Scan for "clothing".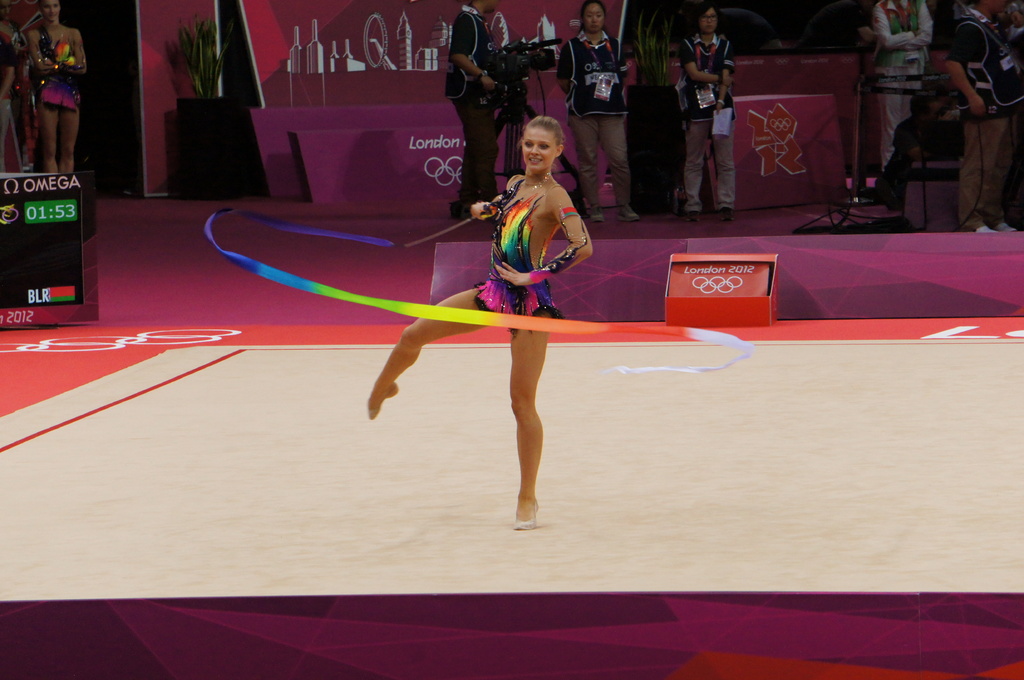
Scan result: box=[677, 27, 737, 214].
